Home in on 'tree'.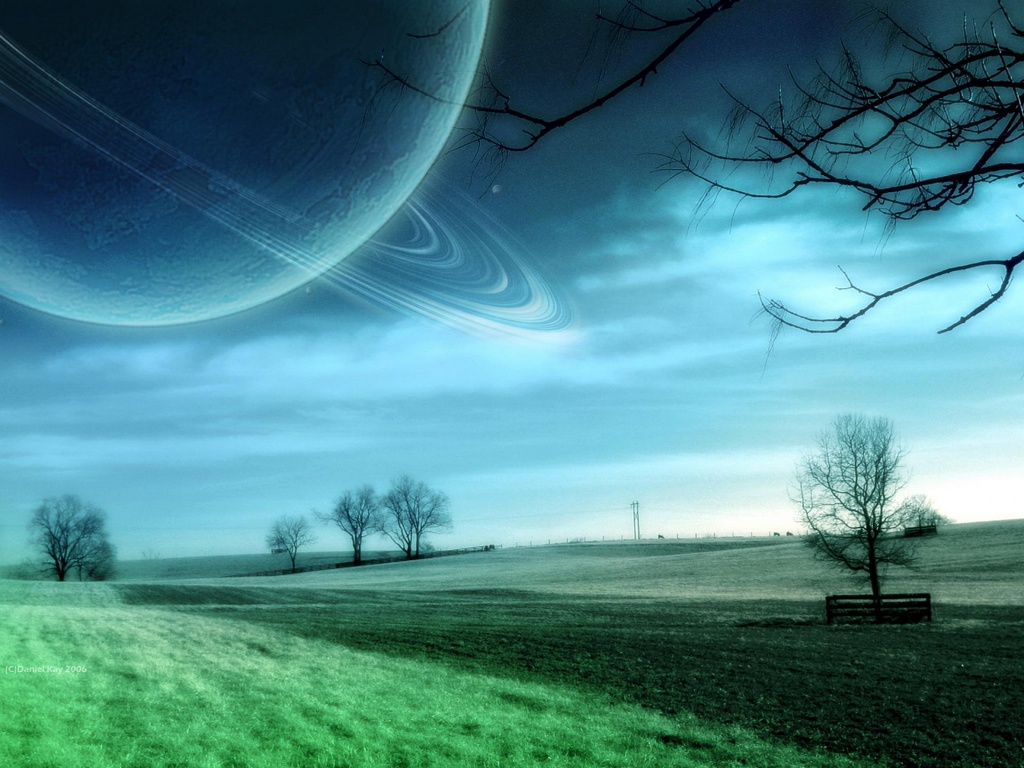
Homed in at box(783, 409, 930, 628).
